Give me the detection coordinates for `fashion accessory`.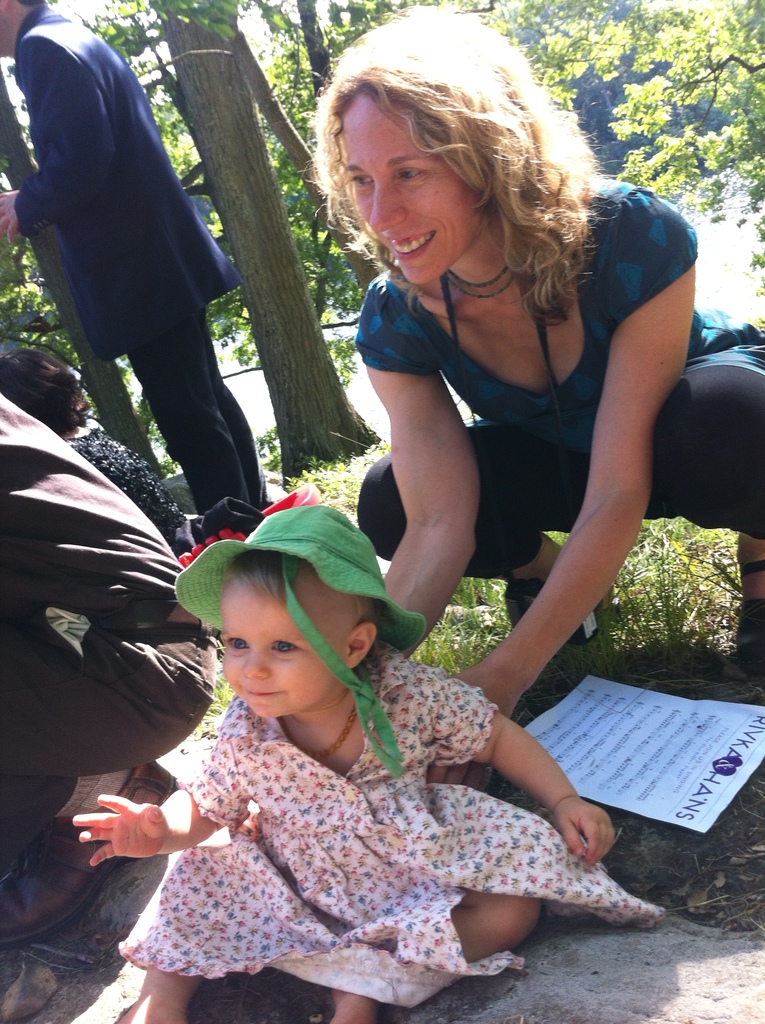
l=174, t=484, r=428, b=778.
